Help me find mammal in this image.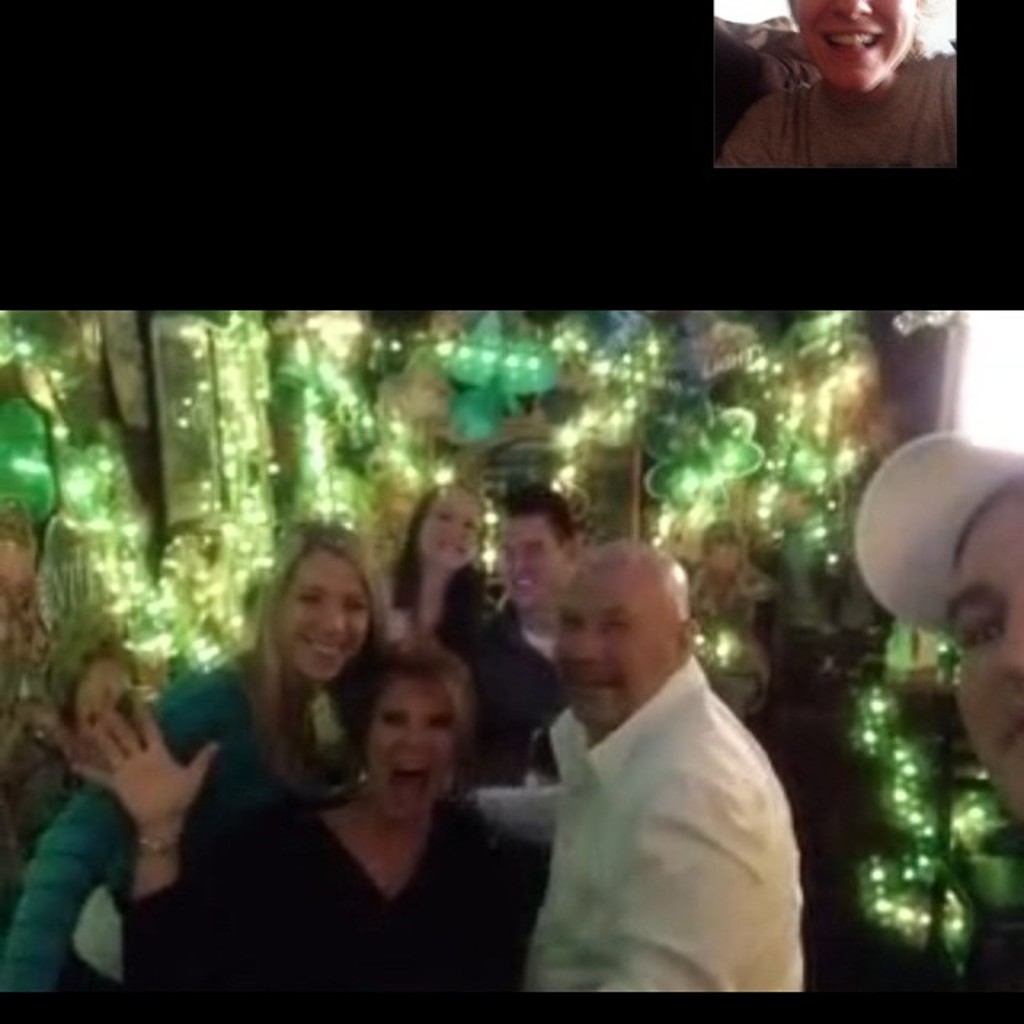
Found it: <region>469, 480, 581, 1022</region>.
